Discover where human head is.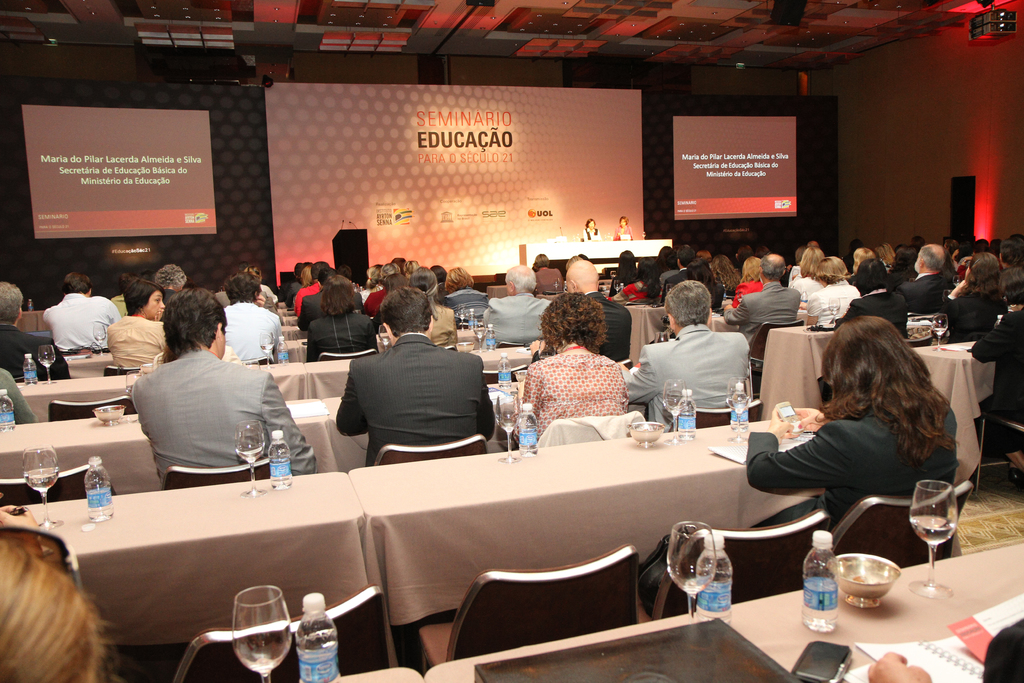
Discovered at bbox=[889, 247, 911, 277].
